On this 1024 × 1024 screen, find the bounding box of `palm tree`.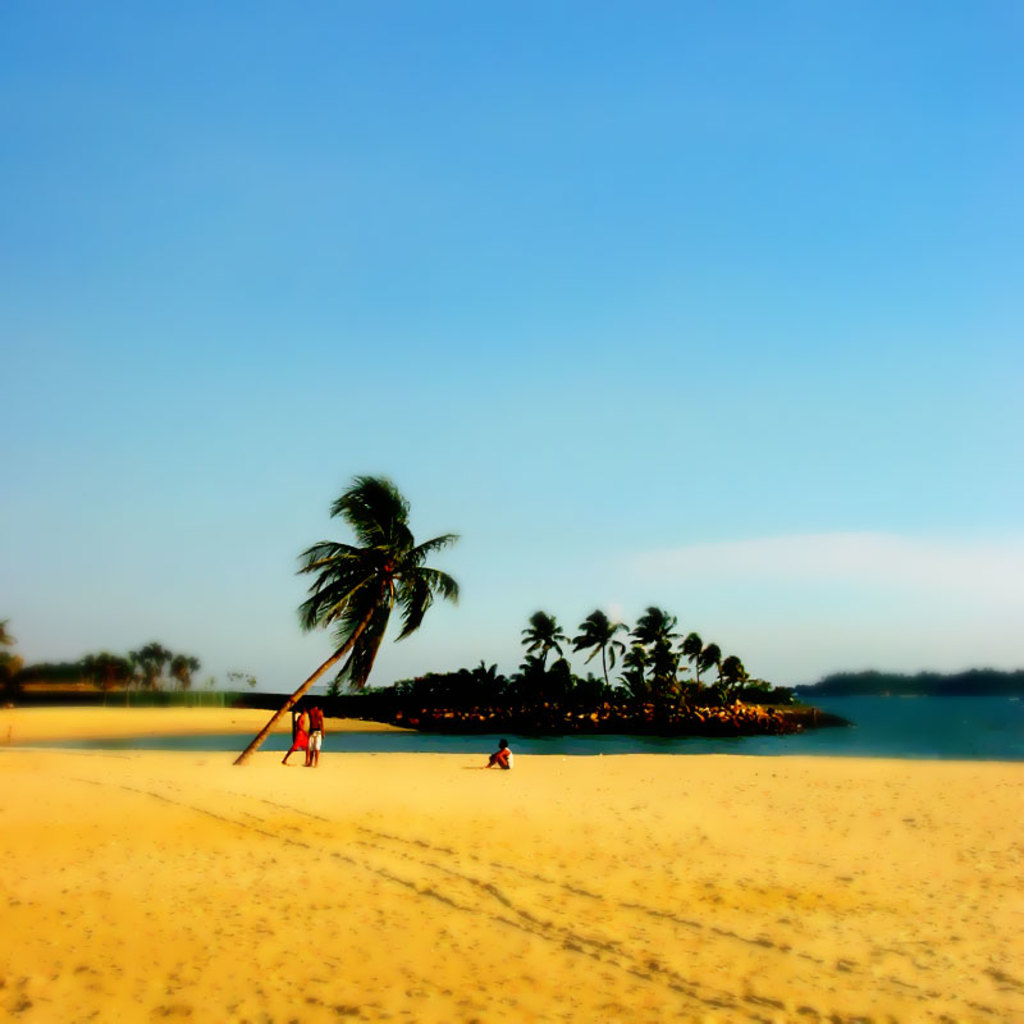
Bounding box: x1=515, y1=600, x2=577, y2=676.
